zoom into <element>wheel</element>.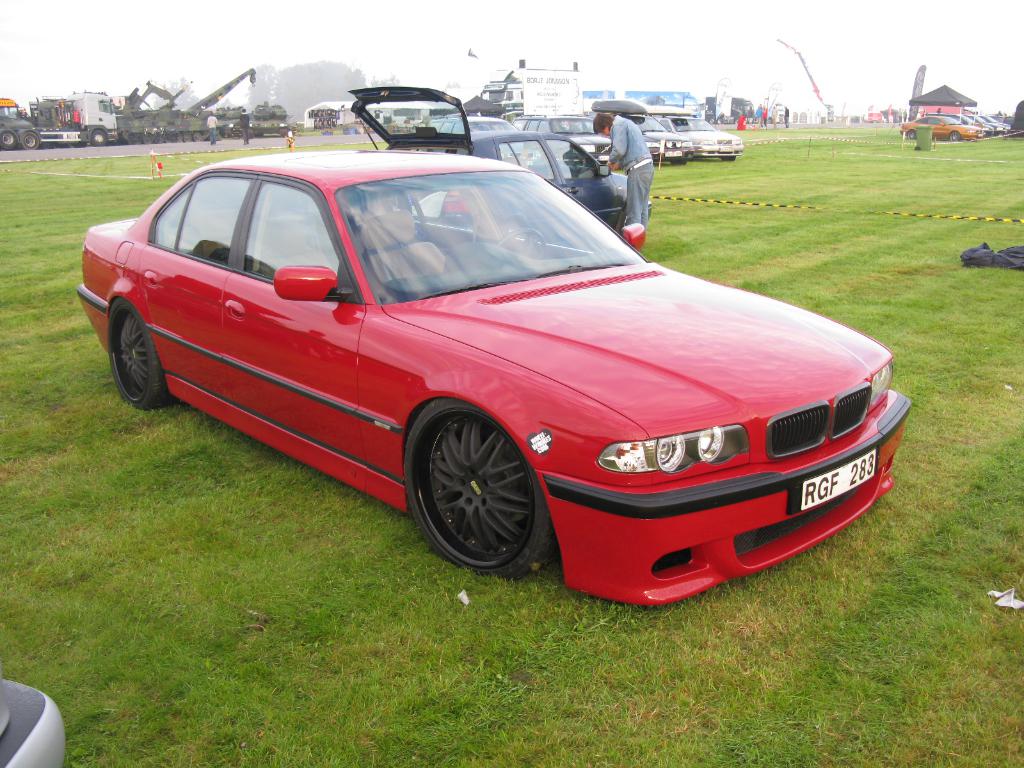
Zoom target: l=19, t=131, r=39, b=148.
